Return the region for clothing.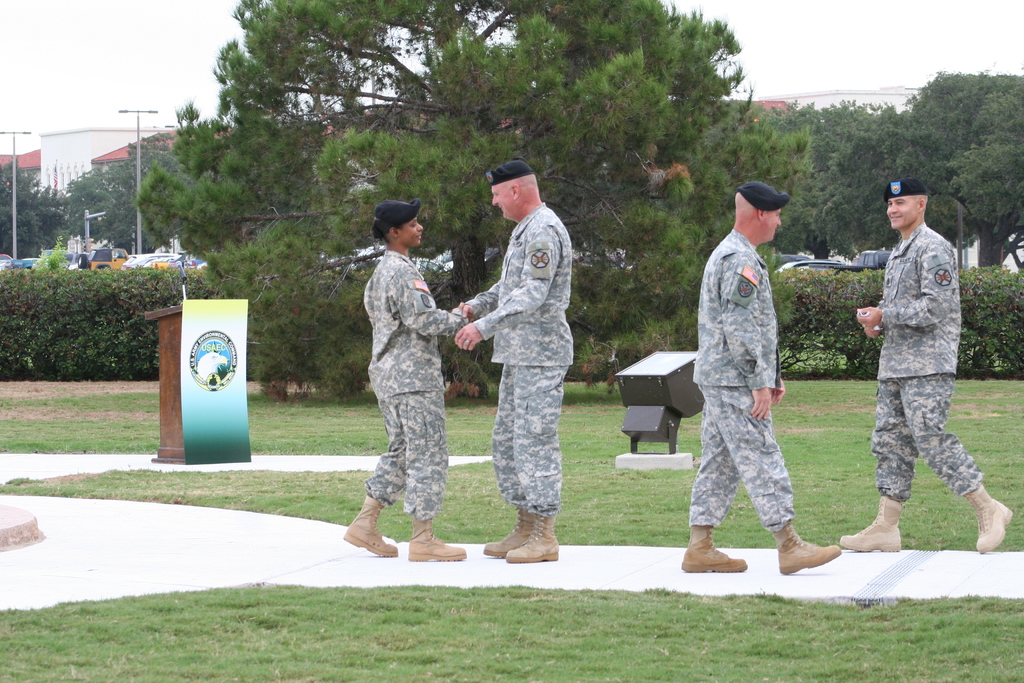
<box>868,165,979,533</box>.
